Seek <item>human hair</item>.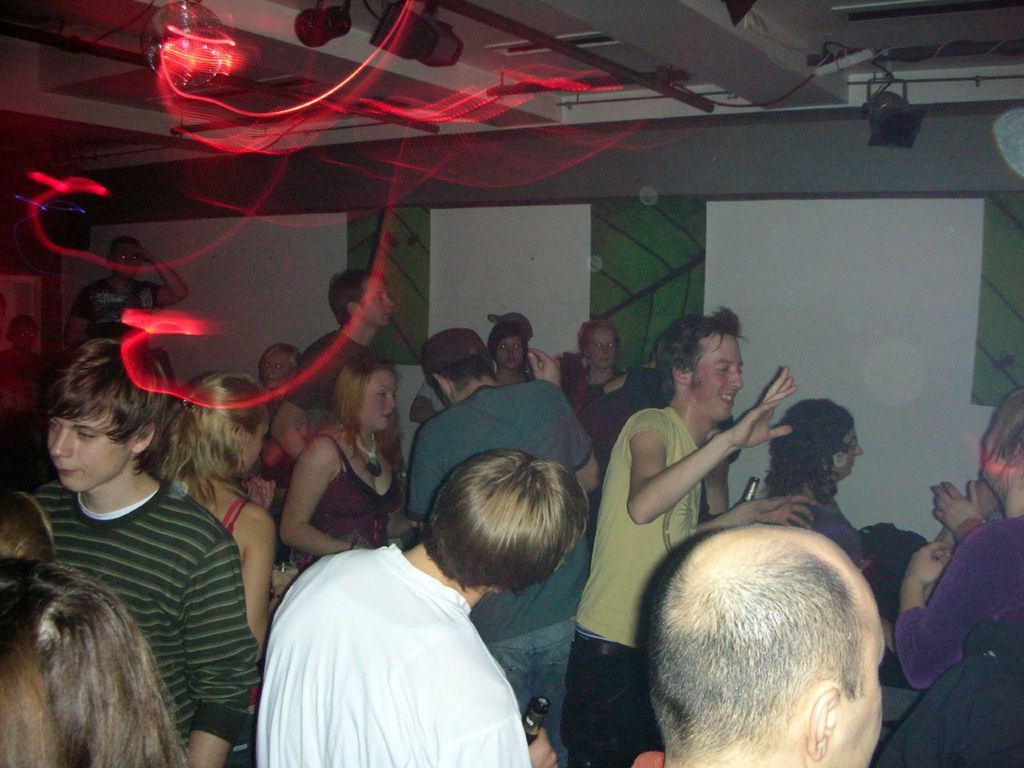
box=[0, 539, 187, 767].
